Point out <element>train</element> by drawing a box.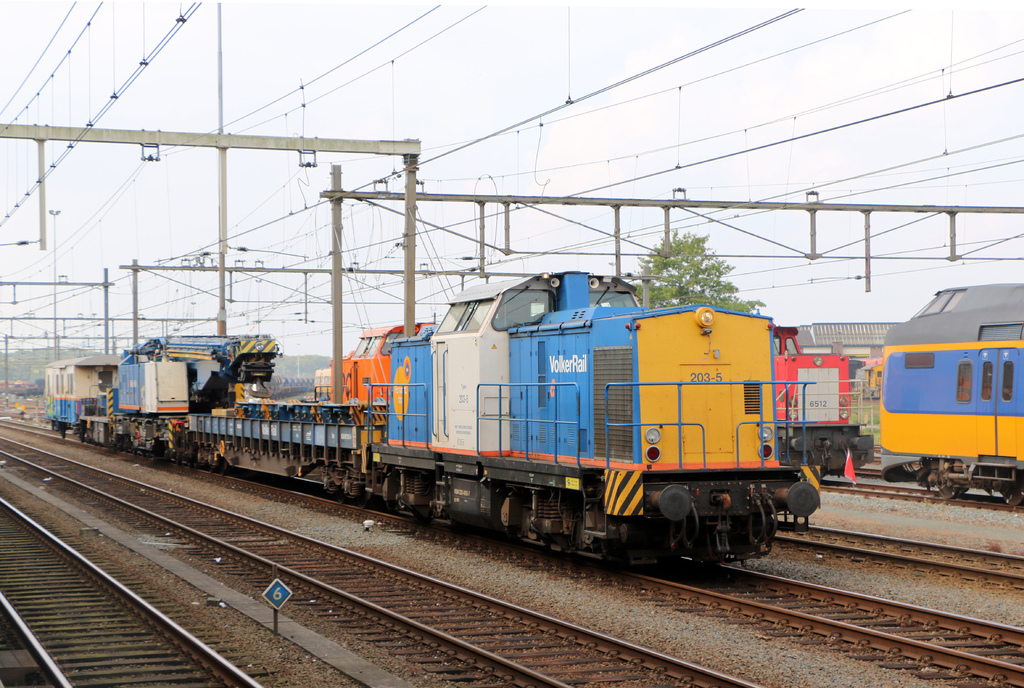
<bbox>879, 281, 1023, 499</bbox>.
